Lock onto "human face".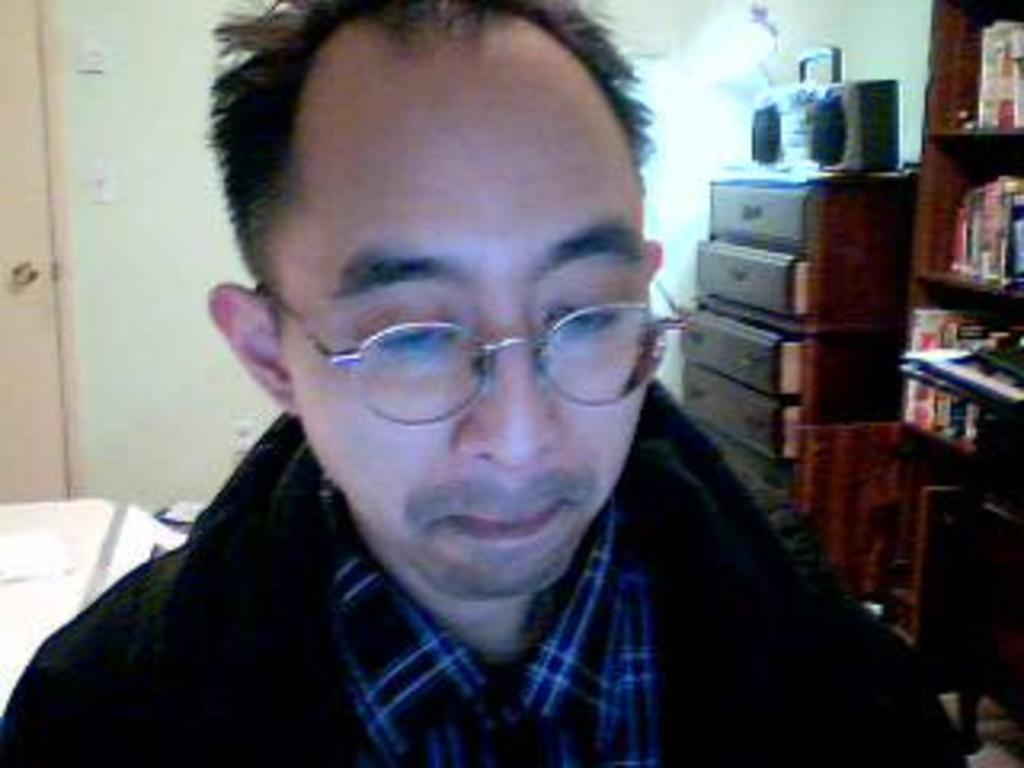
Locked: crop(278, 32, 653, 608).
